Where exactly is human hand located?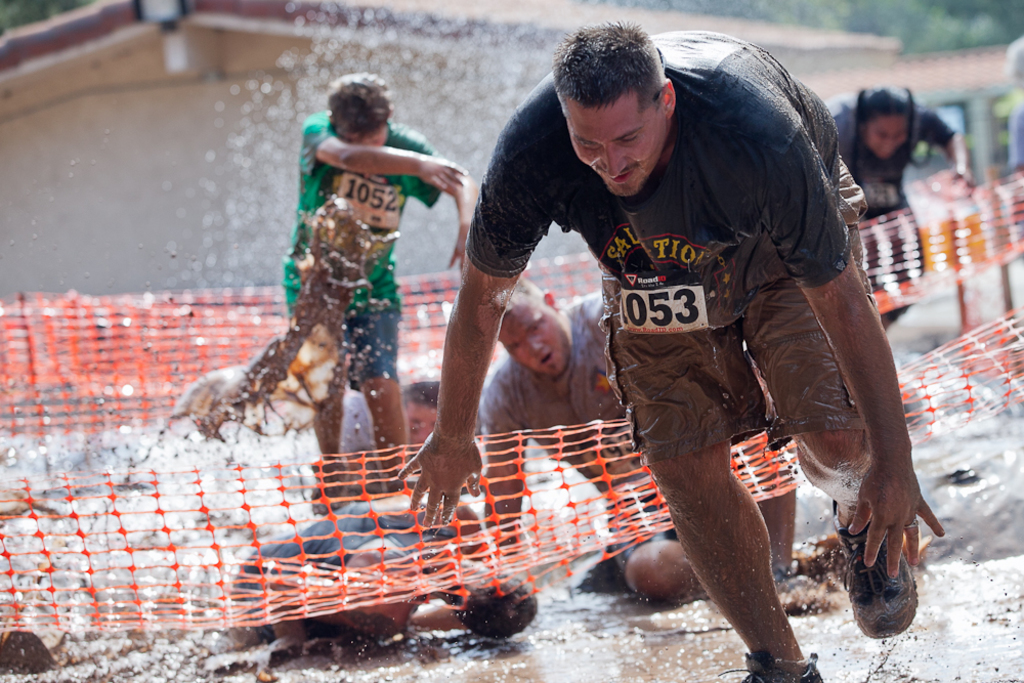
Its bounding box is 949/162/977/187.
